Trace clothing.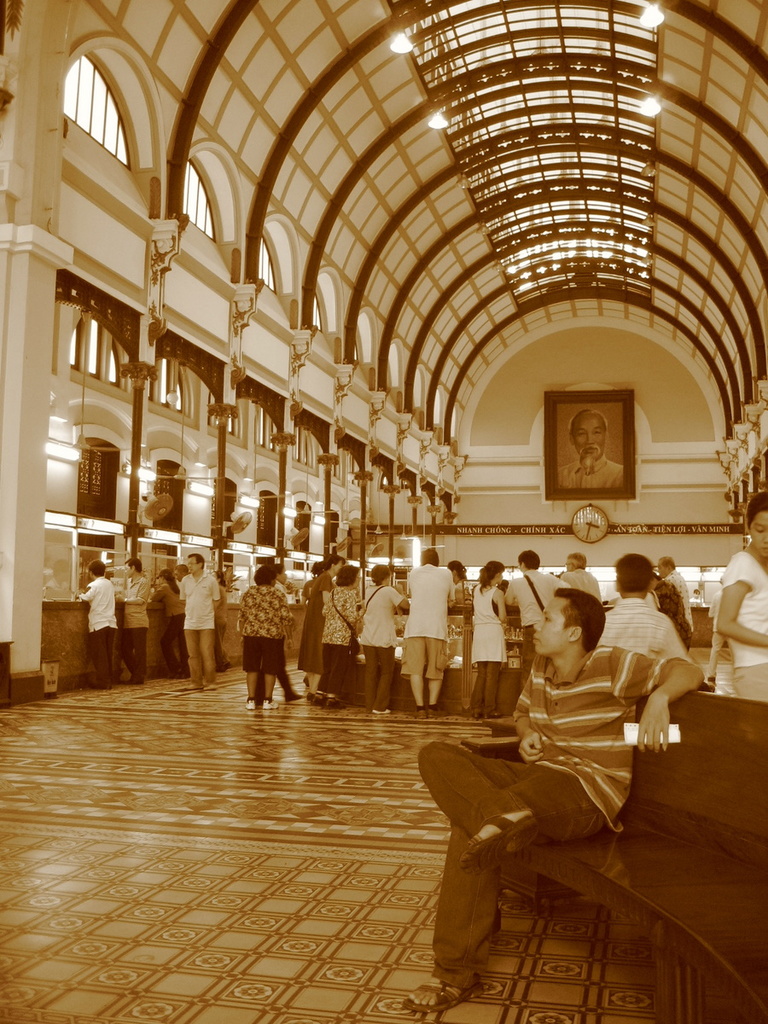
Traced to 317 587 358 695.
